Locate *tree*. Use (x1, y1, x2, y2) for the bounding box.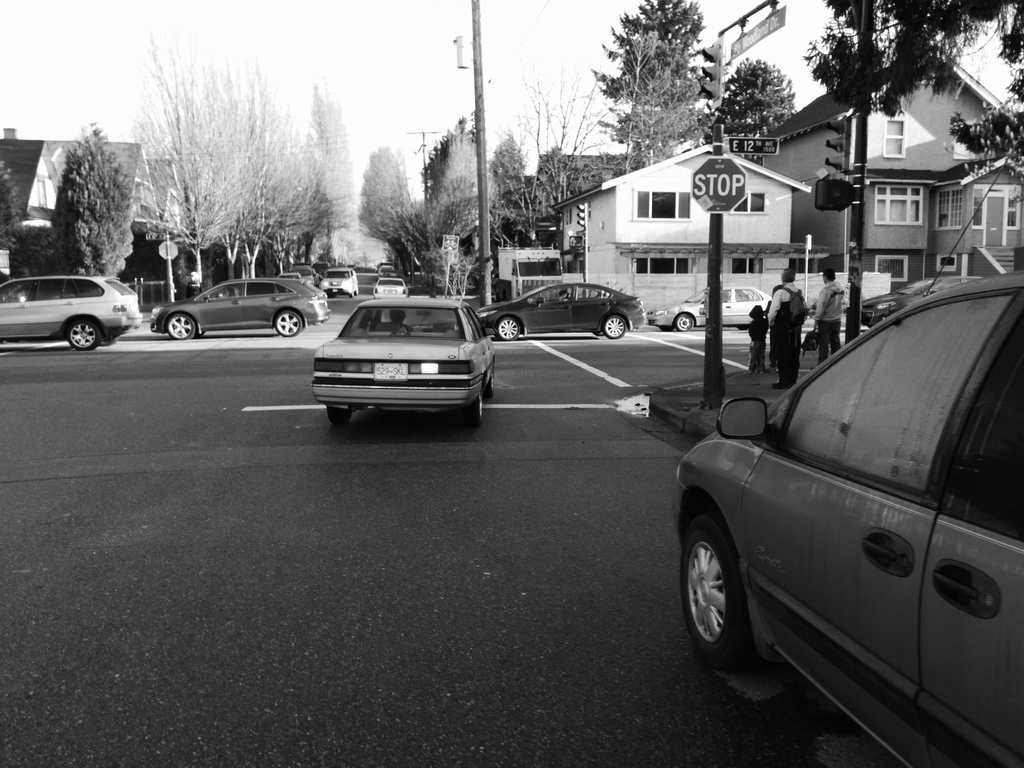
(212, 71, 318, 295).
